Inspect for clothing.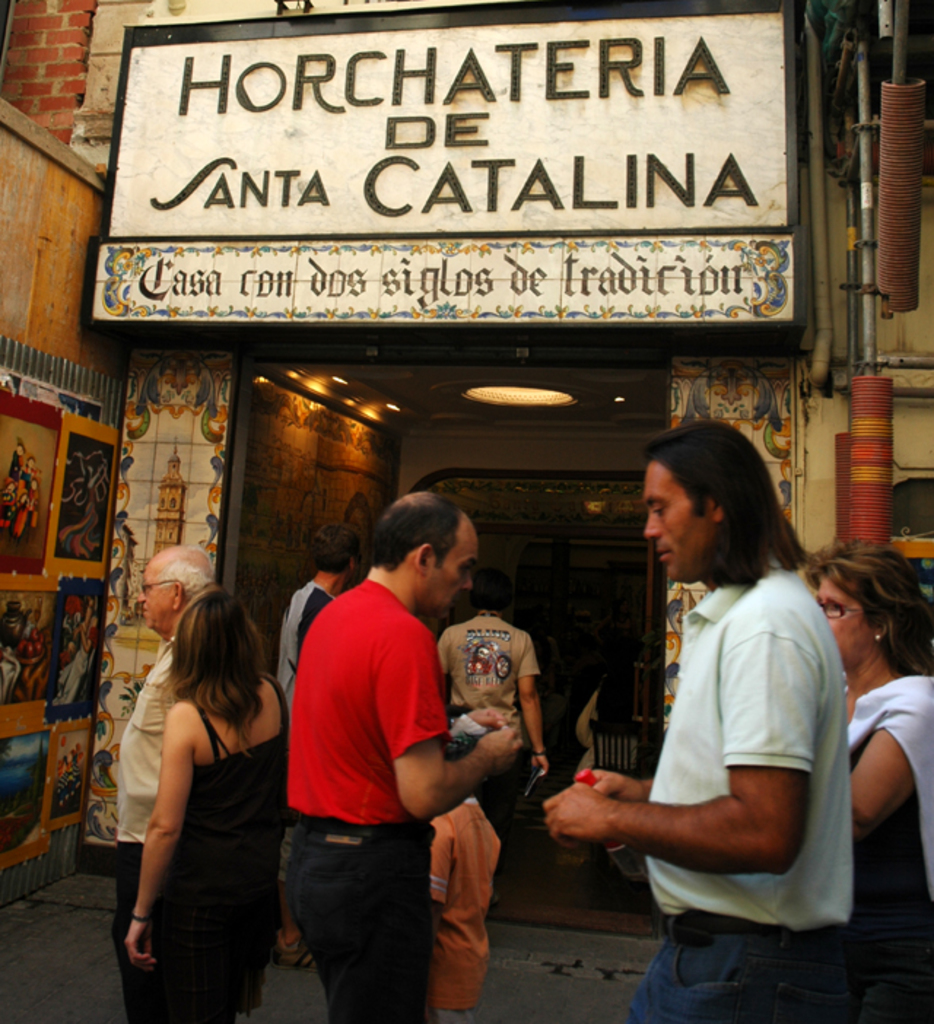
Inspection: <bbox>261, 569, 474, 1023</bbox>.
